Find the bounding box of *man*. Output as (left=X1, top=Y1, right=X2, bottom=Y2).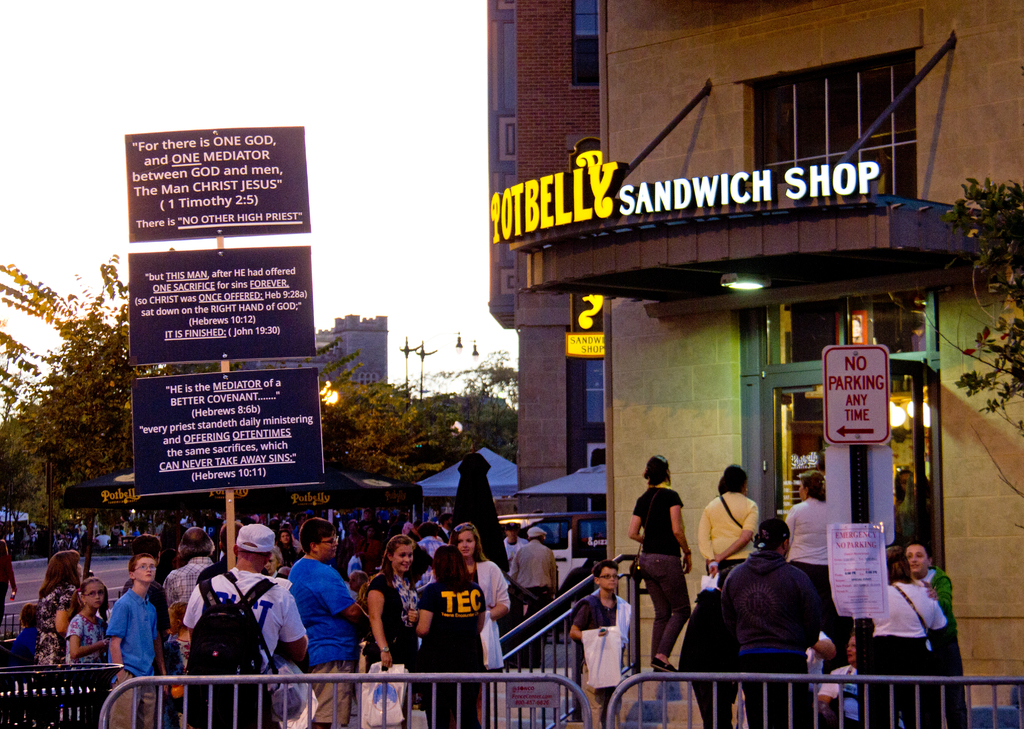
(left=508, top=525, right=557, bottom=670).
